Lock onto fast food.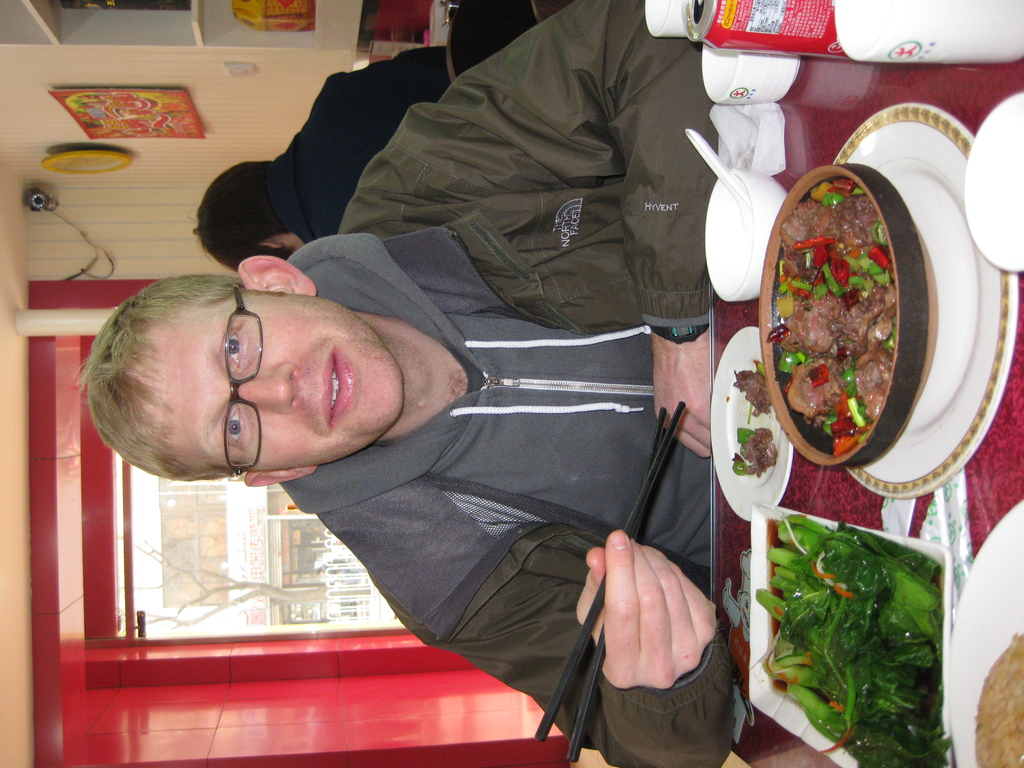
Locked: <bbox>746, 516, 954, 767</bbox>.
